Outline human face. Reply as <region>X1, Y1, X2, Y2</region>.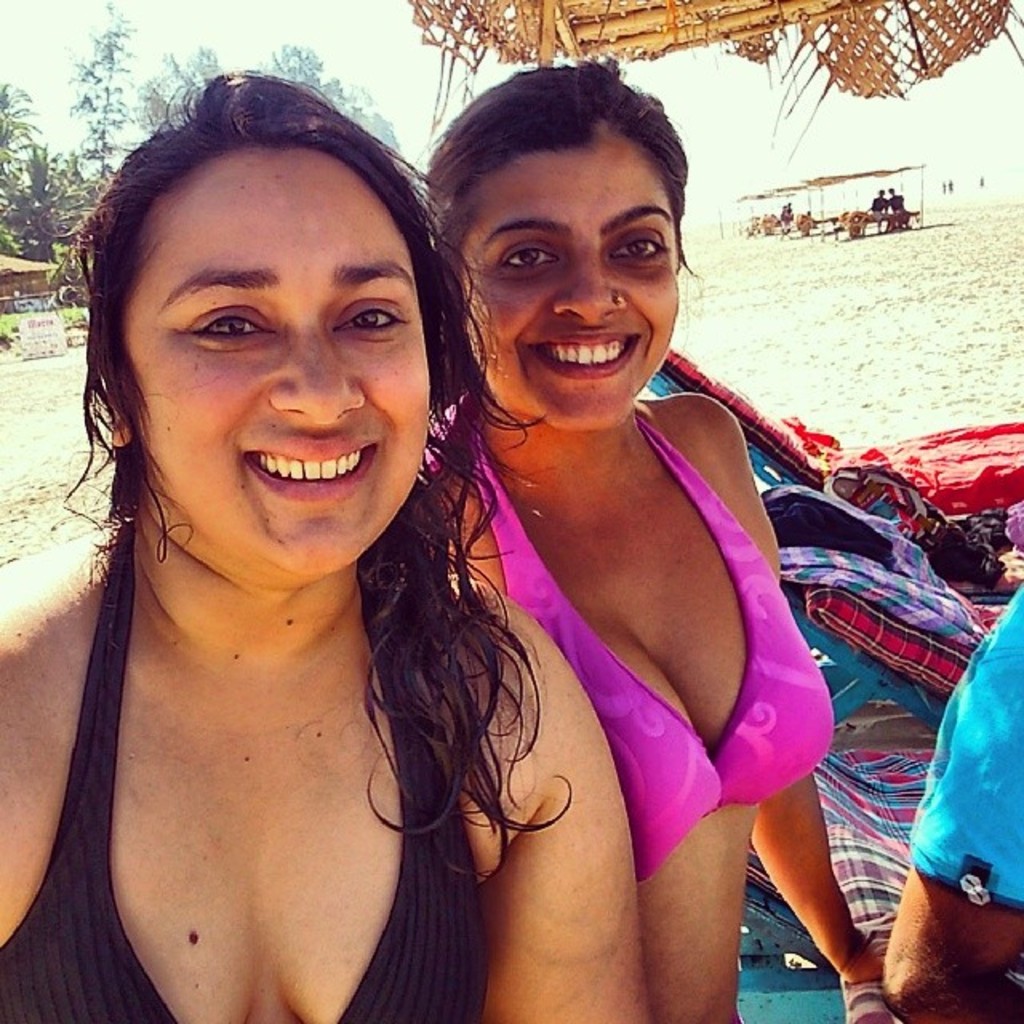
<region>458, 134, 678, 432</region>.
